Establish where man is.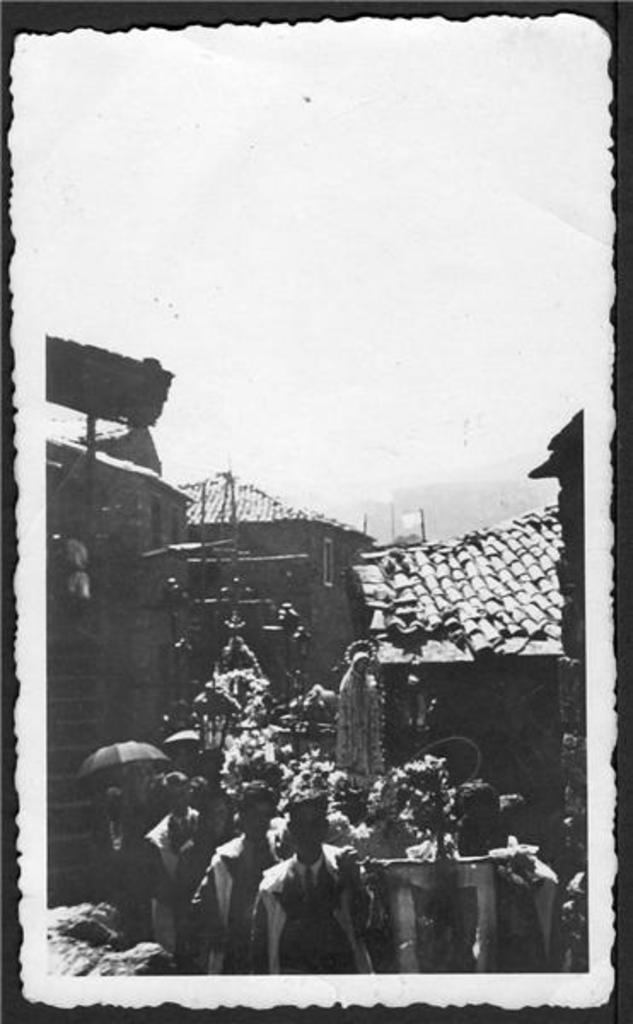
Established at 140:770:195:954.
